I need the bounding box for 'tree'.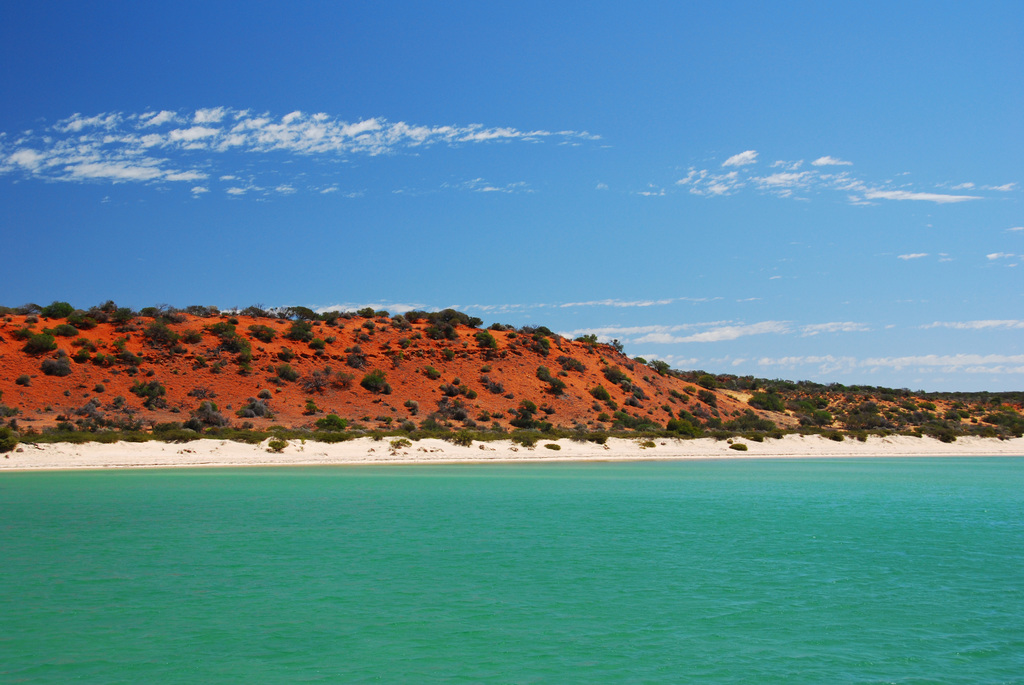
Here it is: 184/327/201/344.
